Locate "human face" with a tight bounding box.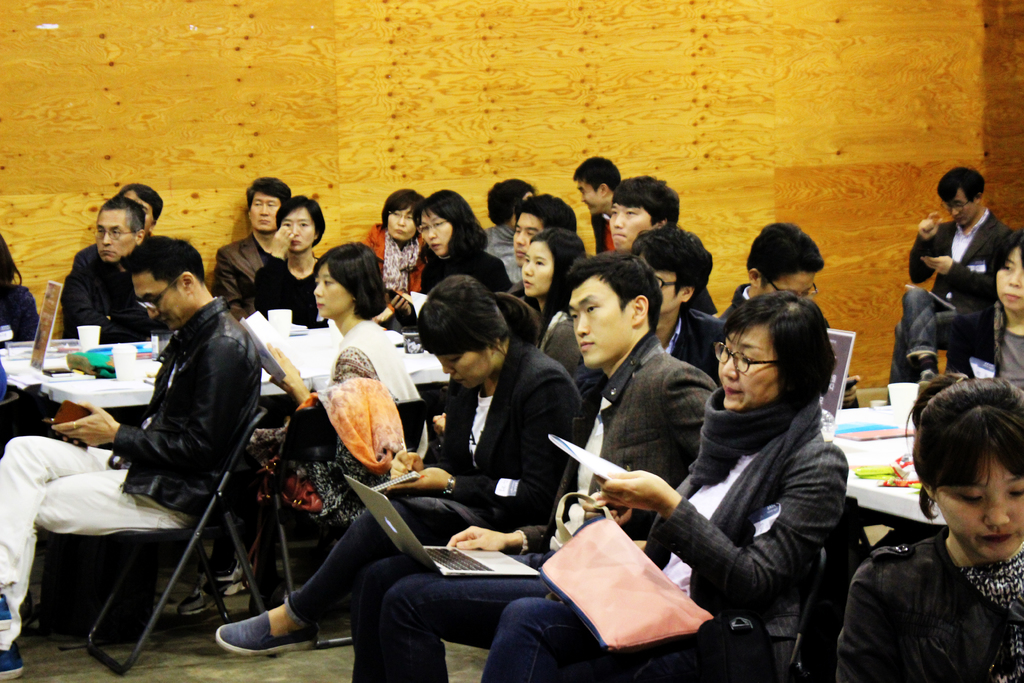
locate(719, 325, 779, 412).
